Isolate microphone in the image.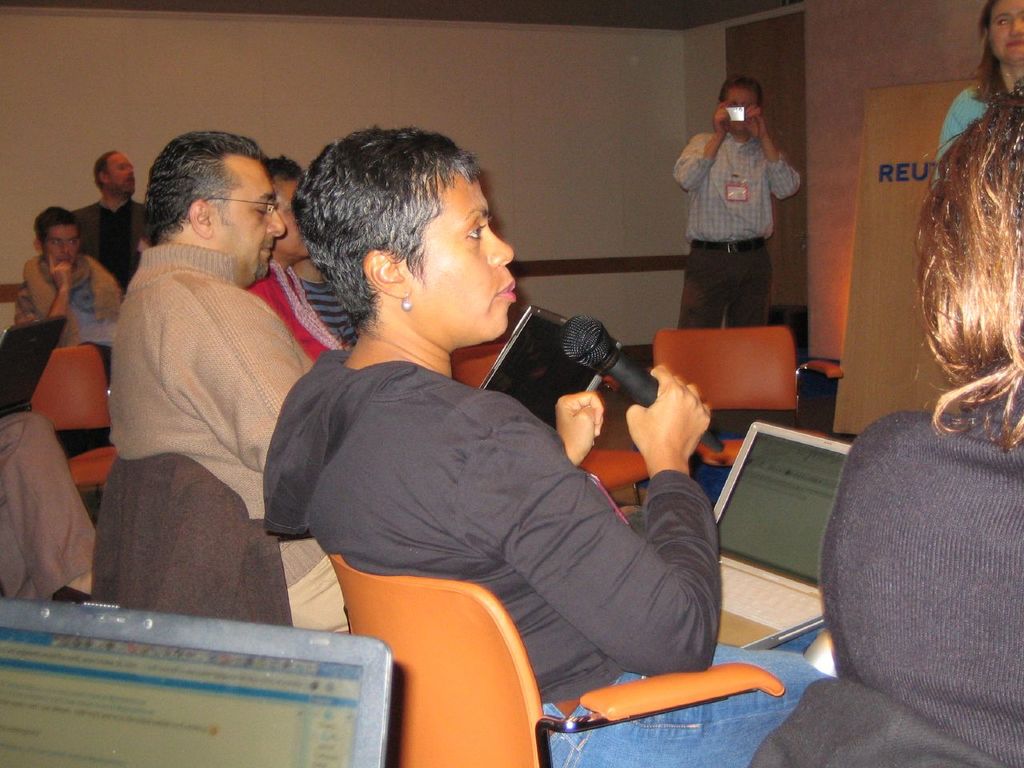
Isolated region: (x1=554, y1=314, x2=726, y2=454).
